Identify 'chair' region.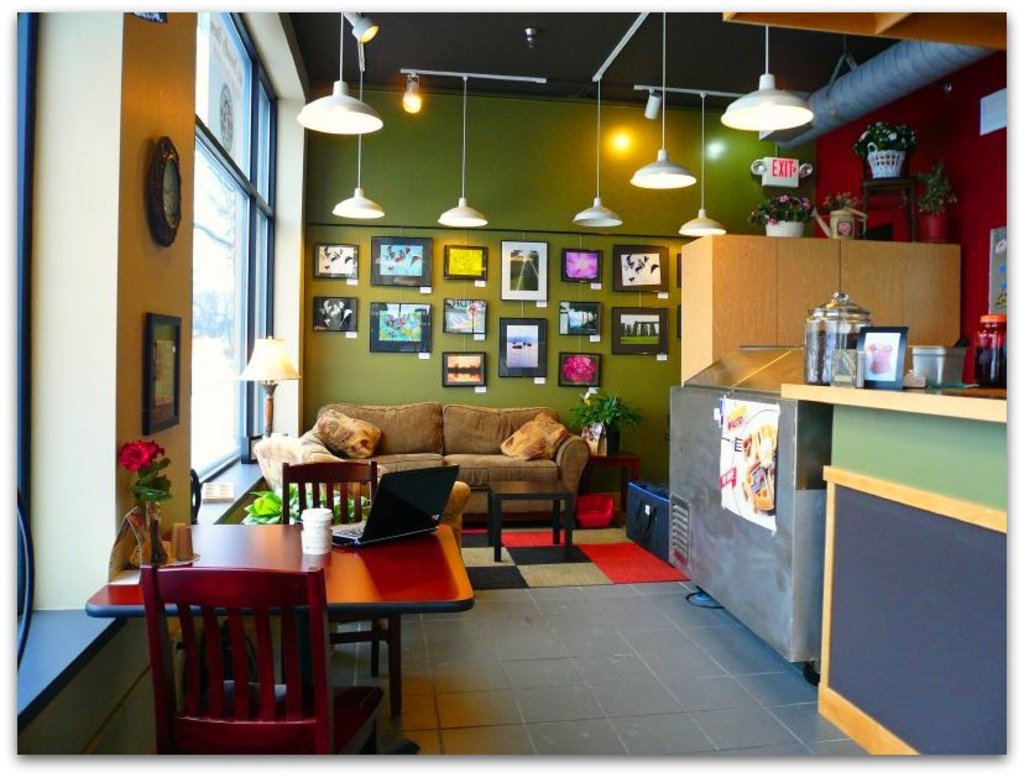
Region: left=279, top=461, right=380, bottom=678.
